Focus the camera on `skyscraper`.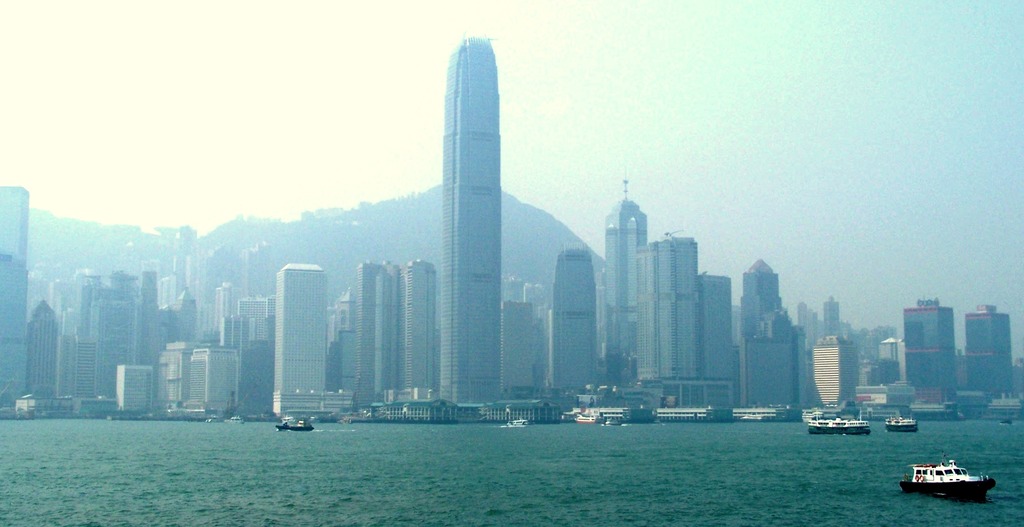
Focus region: 551,238,611,394.
